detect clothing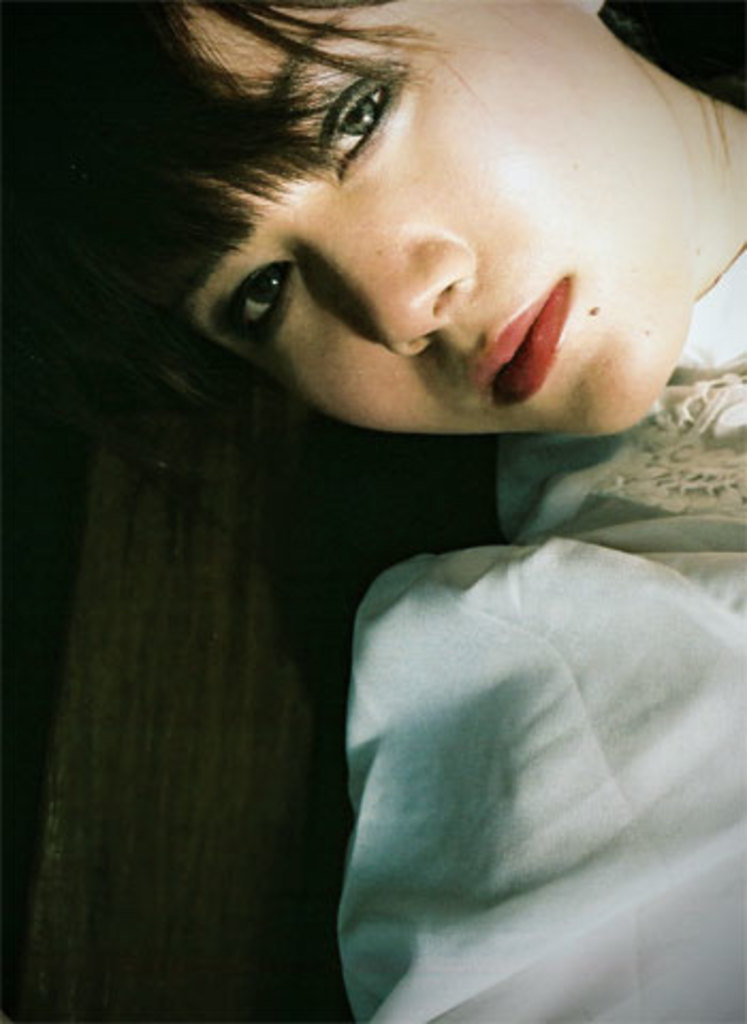
[left=348, top=243, right=745, bottom=1022]
